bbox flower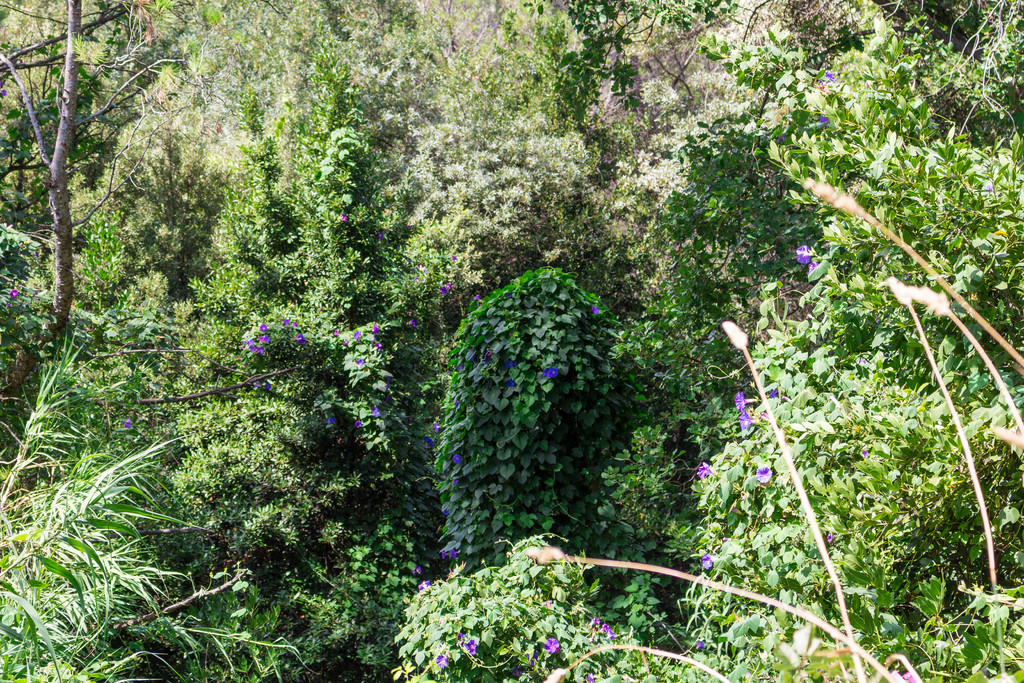
902/672/913/681
